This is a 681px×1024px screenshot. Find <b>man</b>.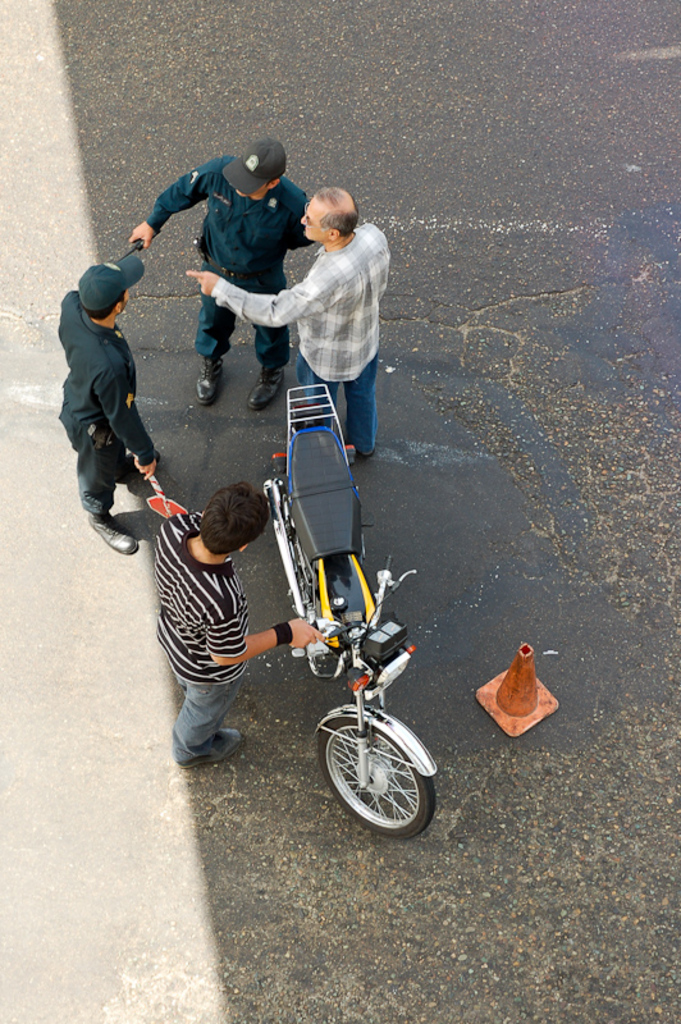
Bounding box: 152 480 326 773.
